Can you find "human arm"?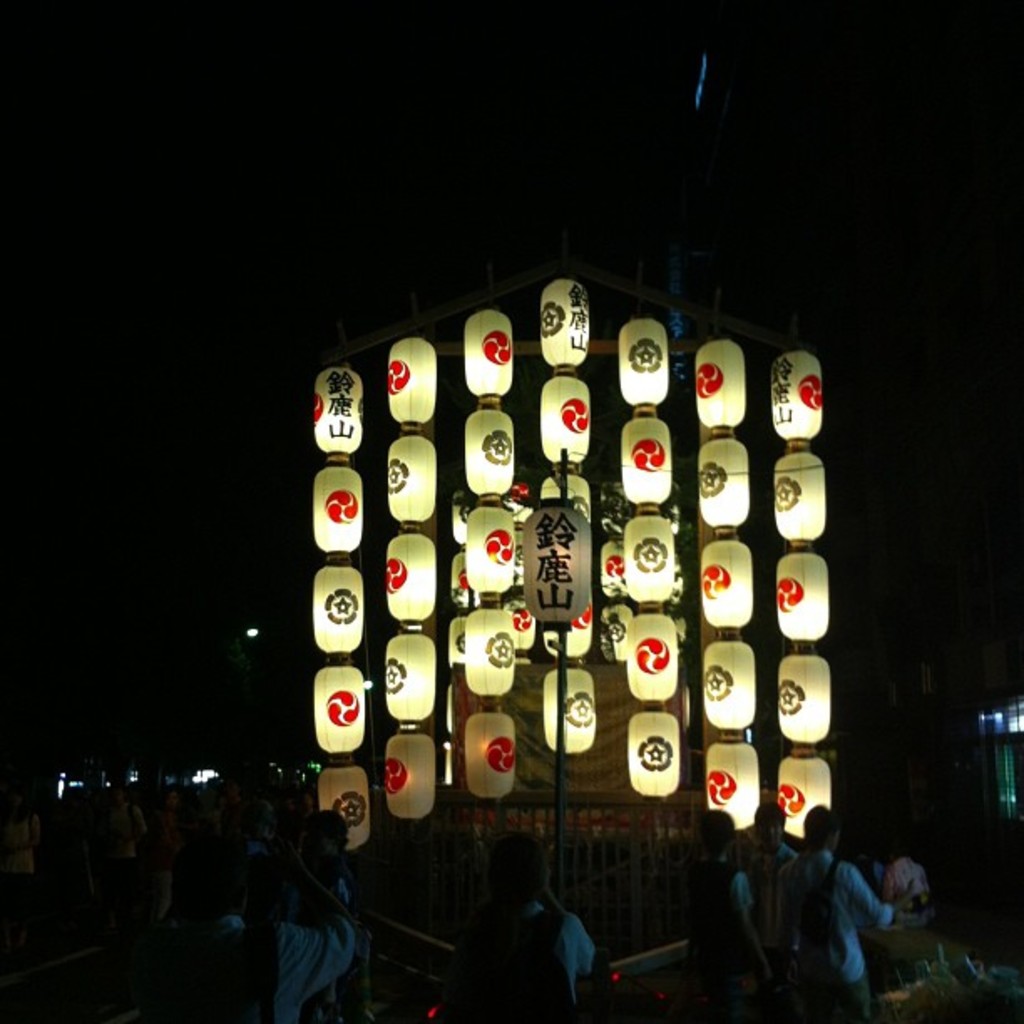
Yes, bounding box: (330, 868, 381, 979).
